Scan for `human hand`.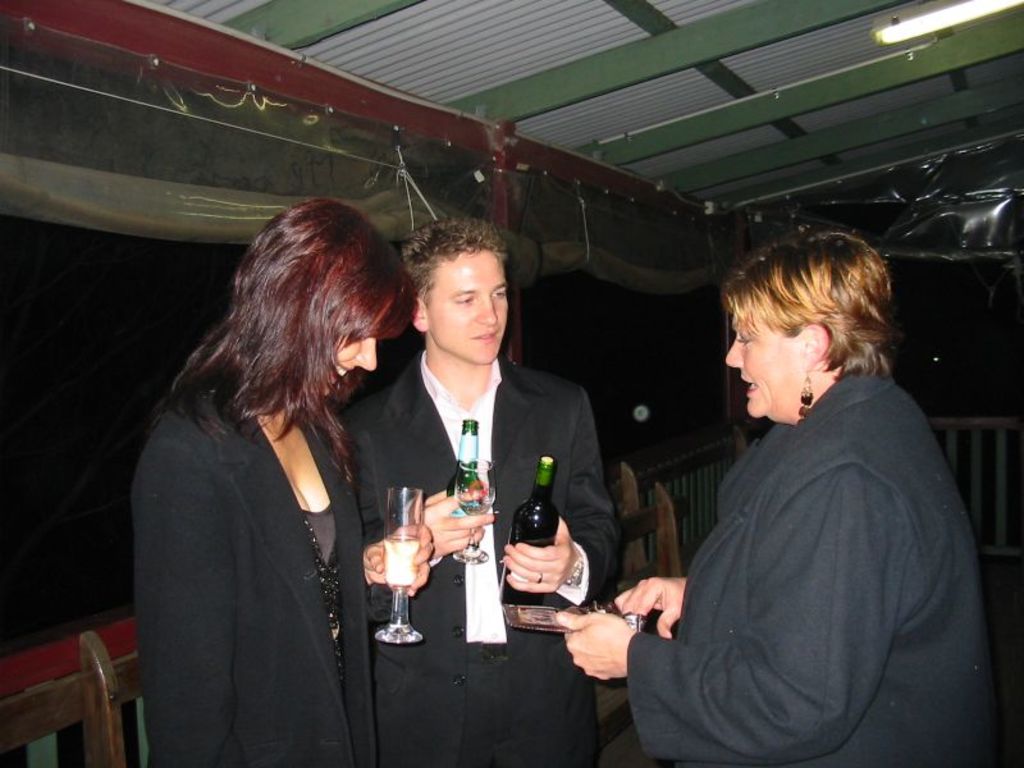
Scan result: region(612, 573, 689, 643).
